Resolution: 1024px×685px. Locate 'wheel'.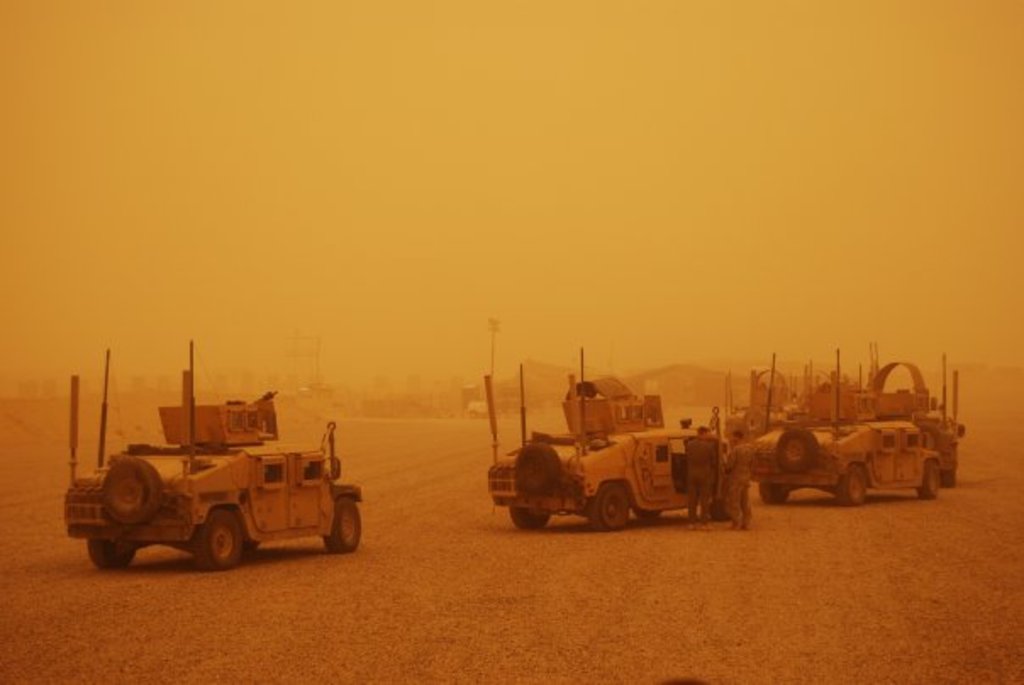
<box>320,495,359,551</box>.
